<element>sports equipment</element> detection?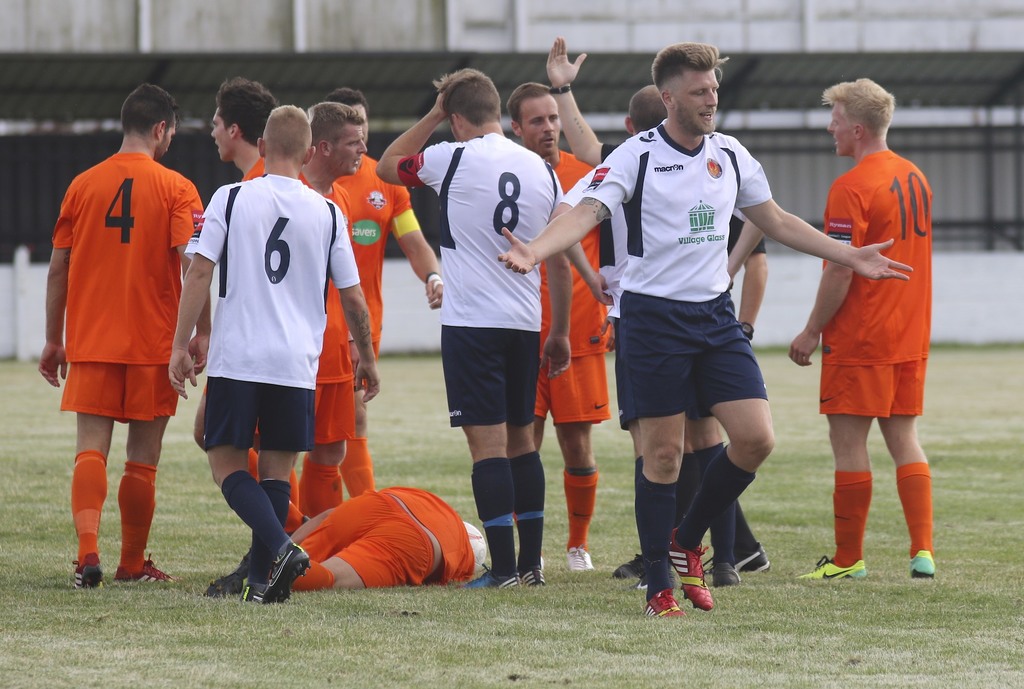
select_region(609, 551, 642, 580)
